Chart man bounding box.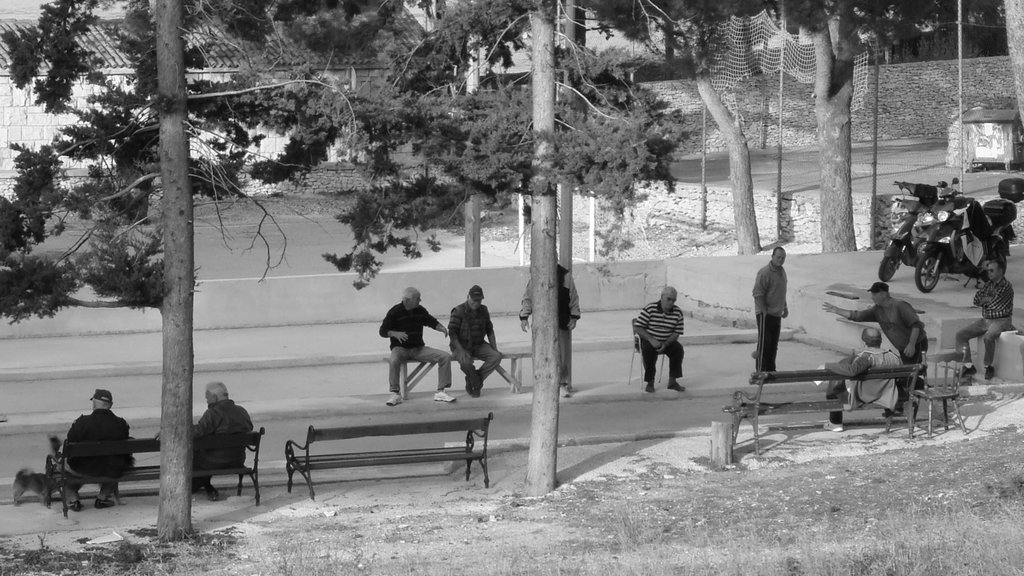
Charted: 956,259,1016,385.
